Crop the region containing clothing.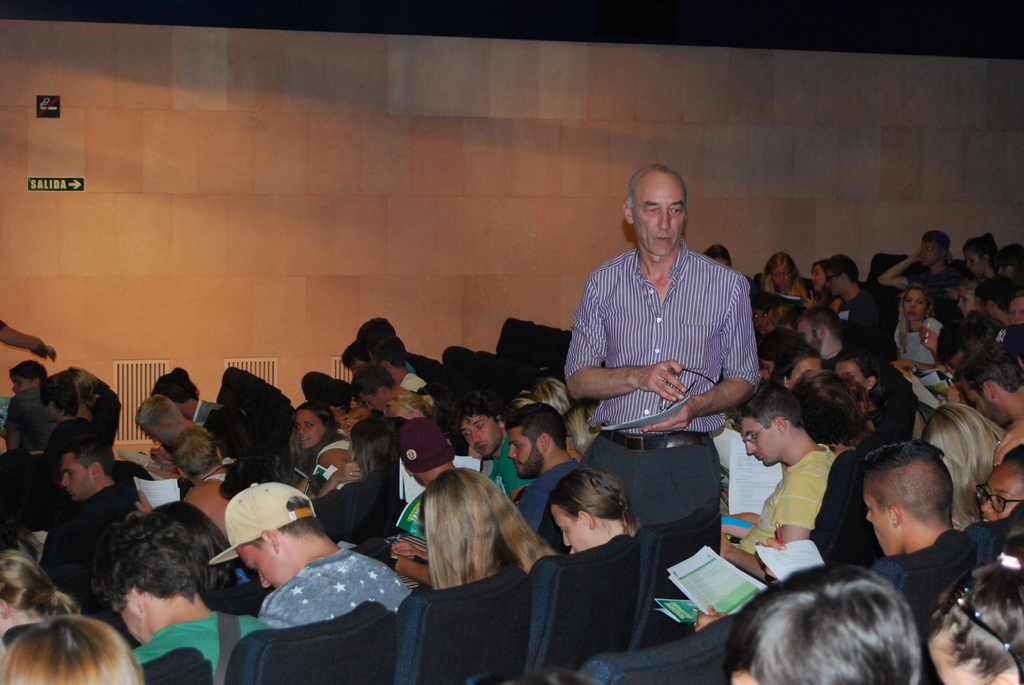
Crop region: x1=39, y1=482, x2=140, y2=596.
